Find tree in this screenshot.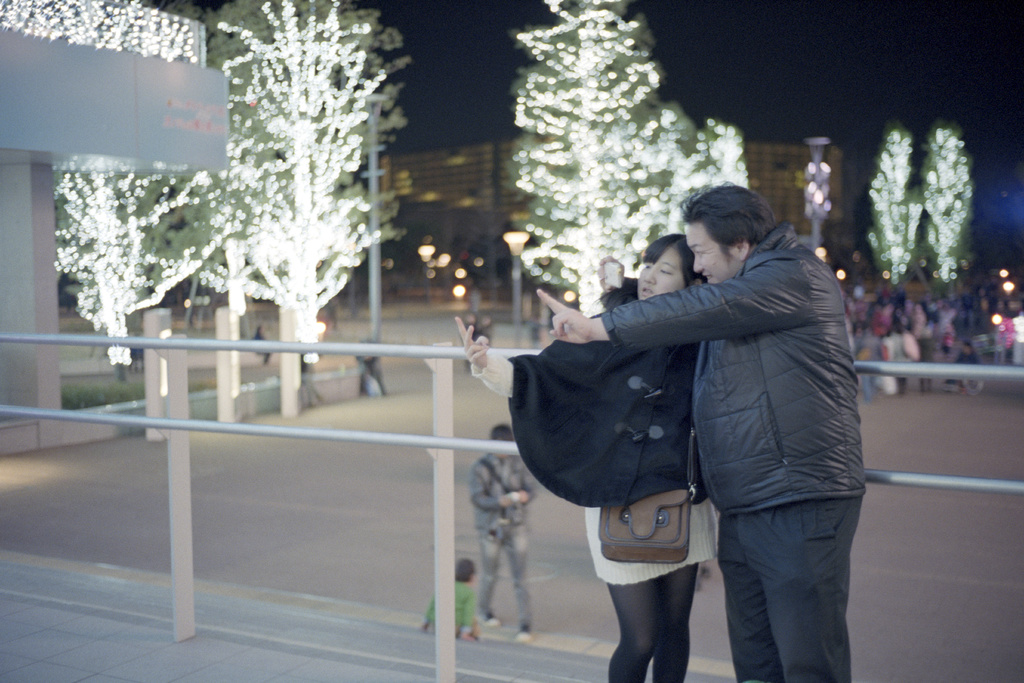
The bounding box for tree is x1=514 y1=0 x2=695 y2=334.
